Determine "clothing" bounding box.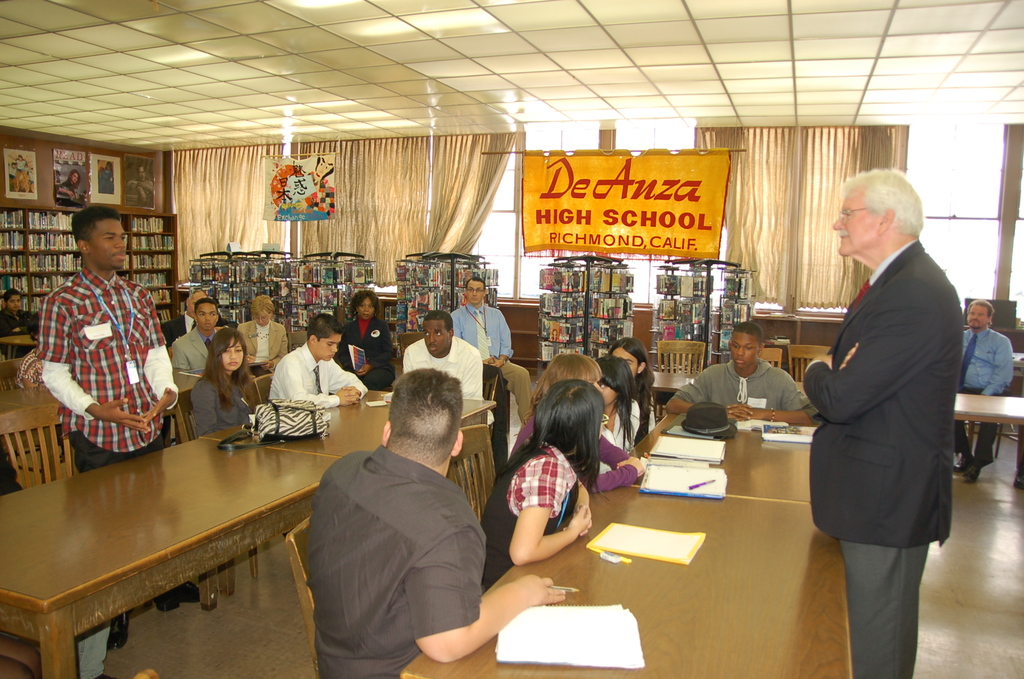
Determined: bbox=(969, 330, 1012, 404).
